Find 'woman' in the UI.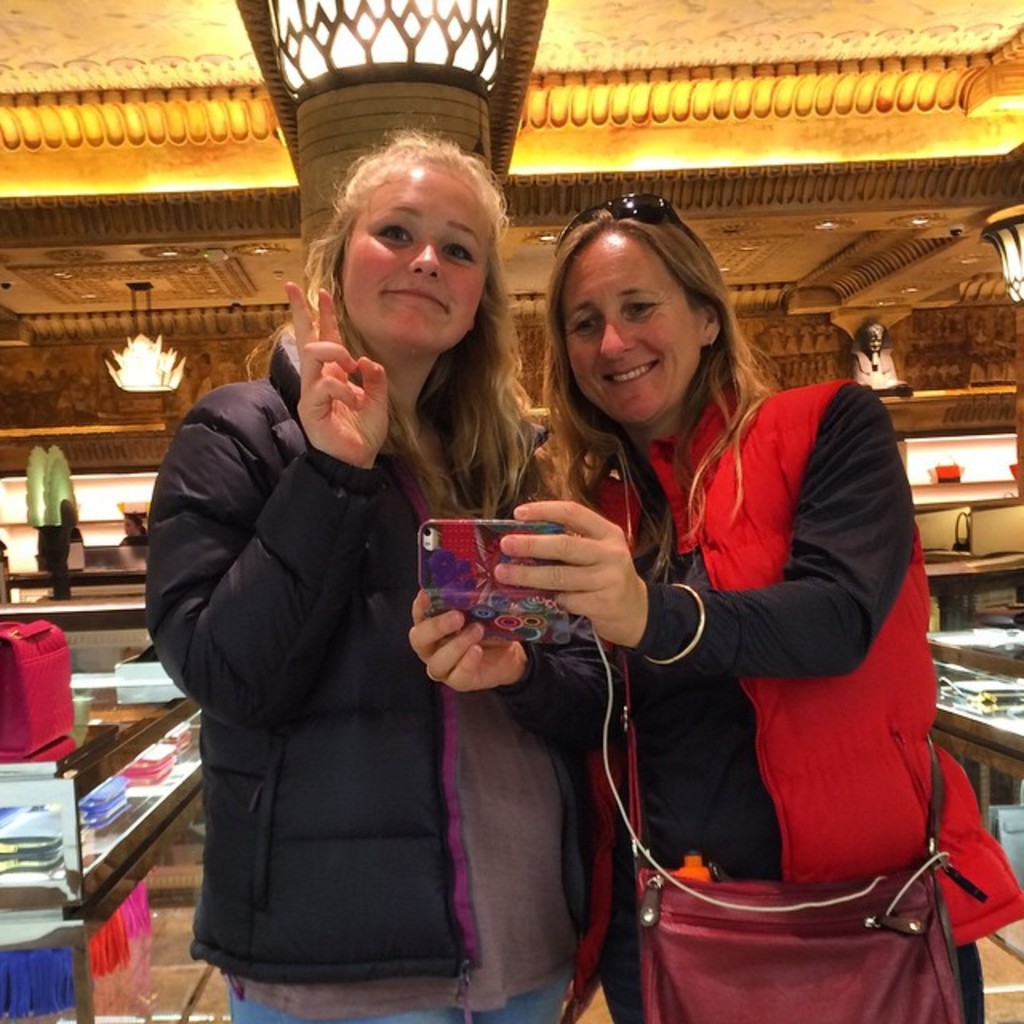
UI element at 176:147:549:1023.
